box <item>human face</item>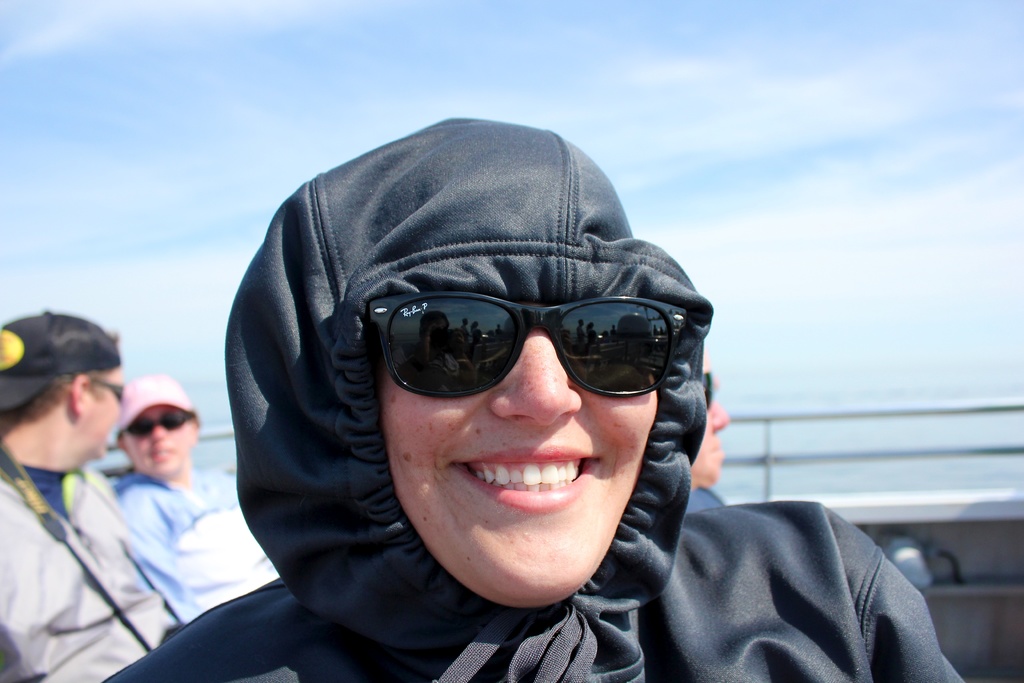
pyautogui.locateOnScreen(381, 335, 655, 614)
